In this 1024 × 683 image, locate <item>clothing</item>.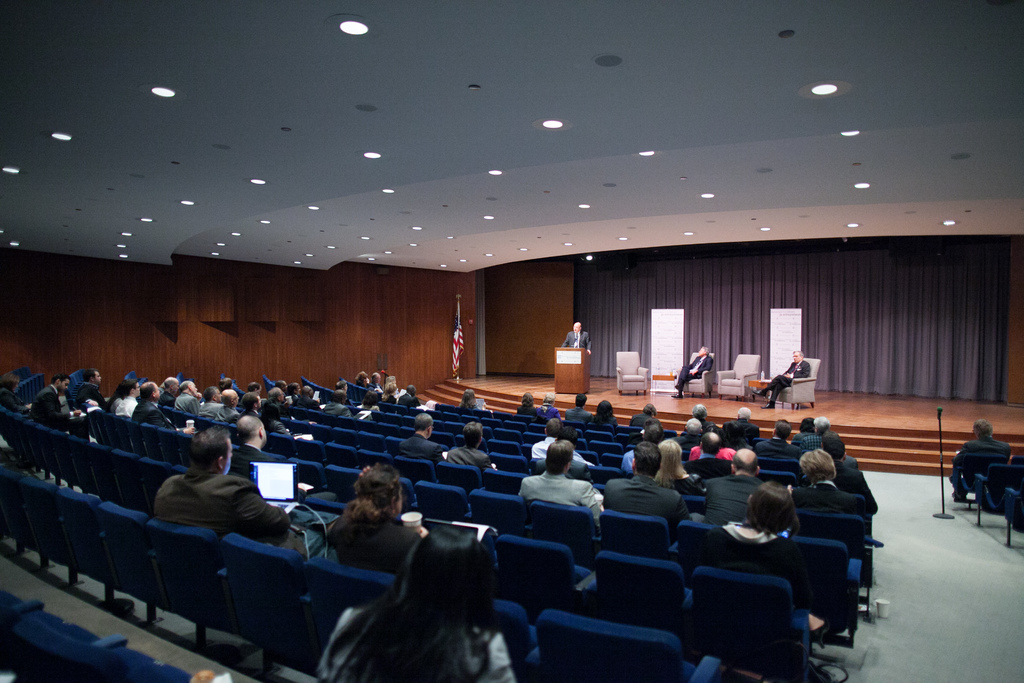
Bounding box: <box>107,390,135,414</box>.
